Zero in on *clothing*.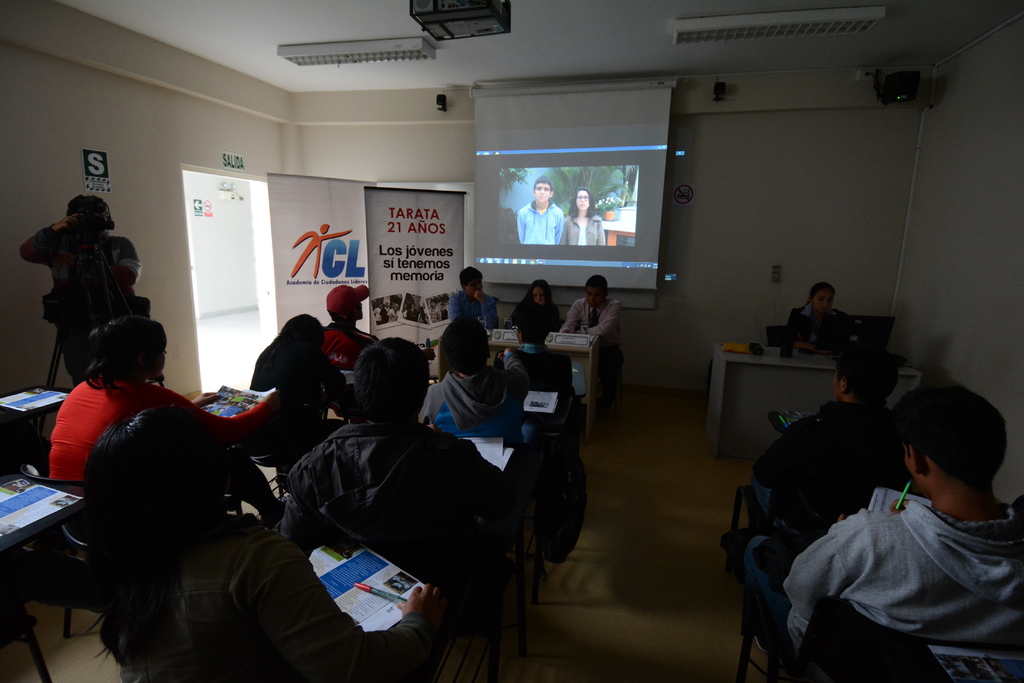
Zeroed in: region(282, 426, 508, 583).
